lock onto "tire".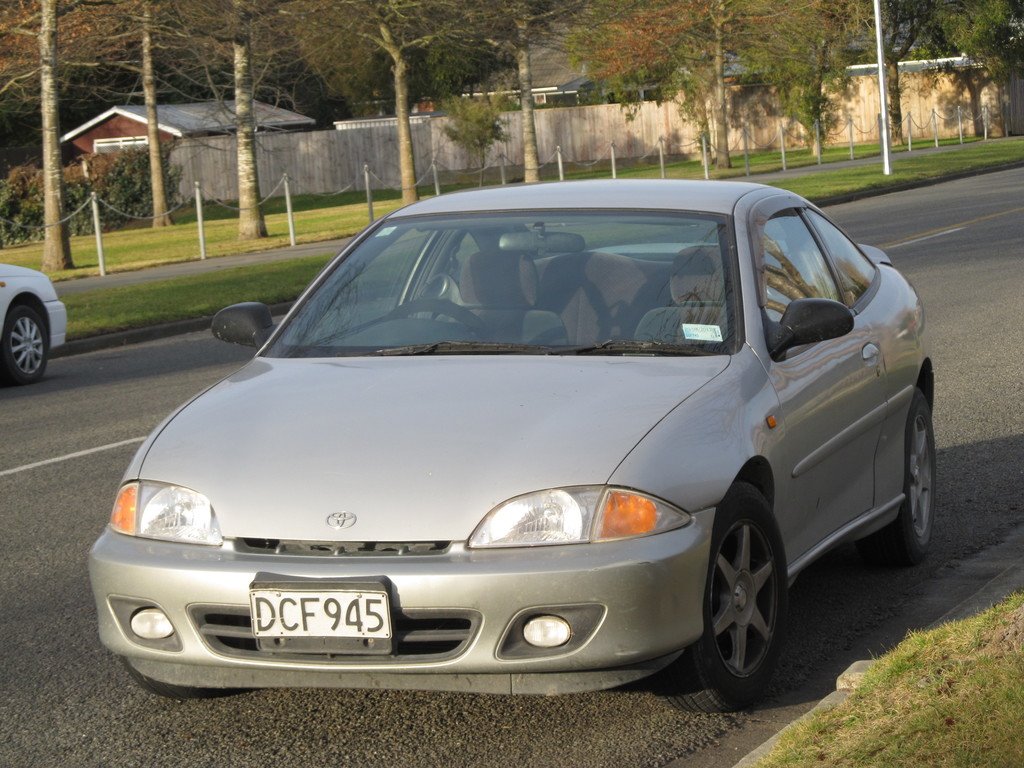
Locked: box=[123, 664, 250, 696].
